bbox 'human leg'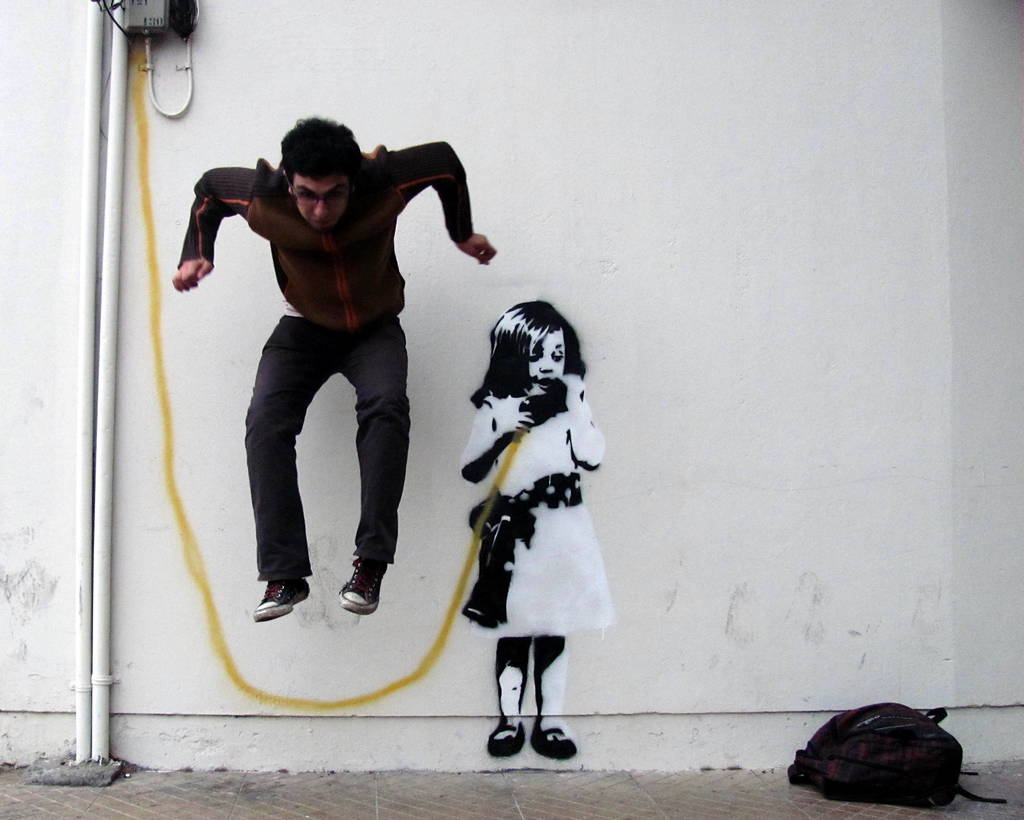
485 632 531 757
